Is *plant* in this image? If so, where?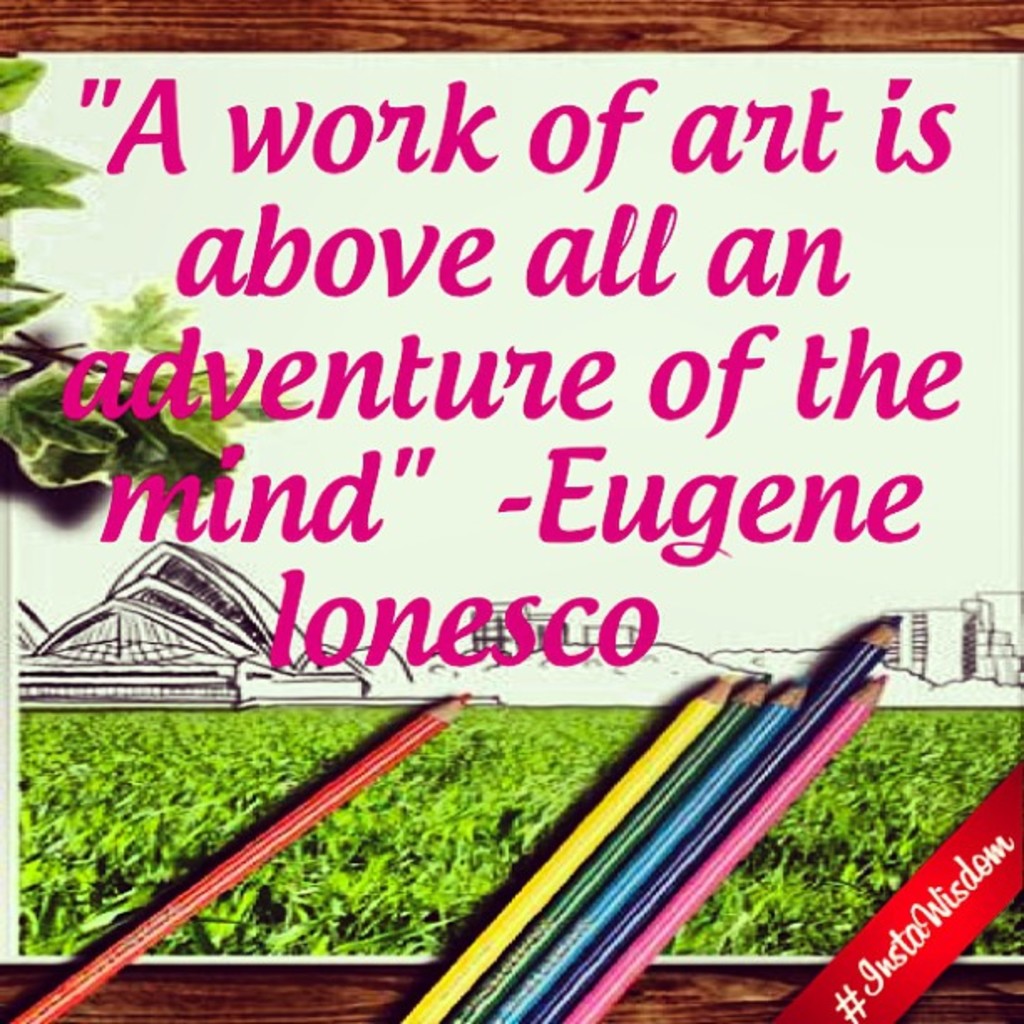
Yes, at [left=5, top=52, right=311, bottom=492].
